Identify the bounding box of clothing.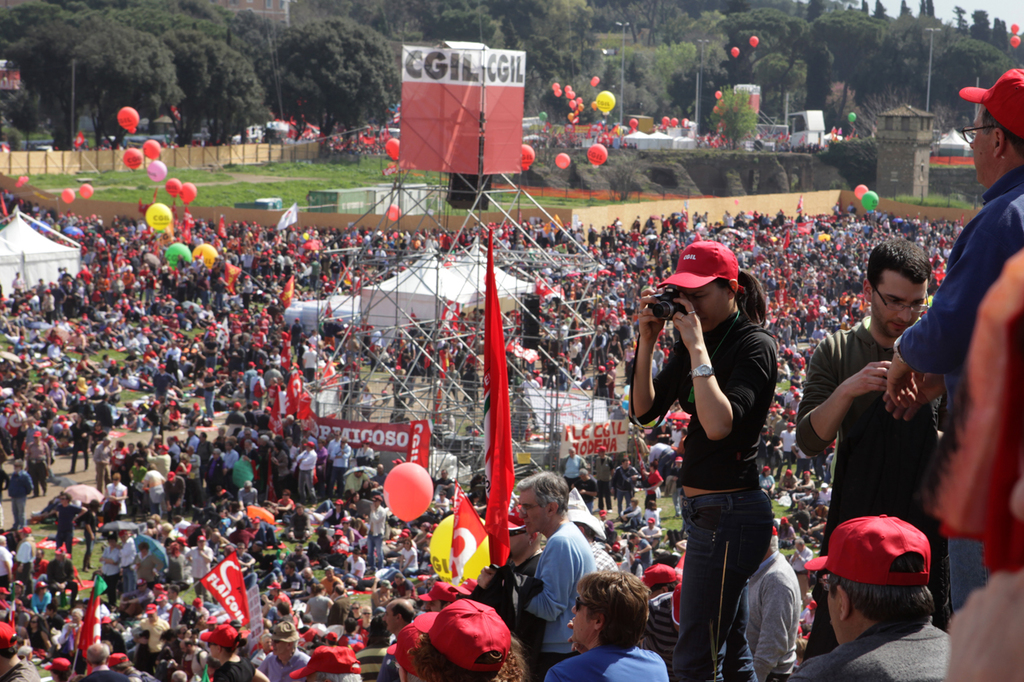
{"left": 887, "top": 175, "right": 1023, "bottom": 382}.
